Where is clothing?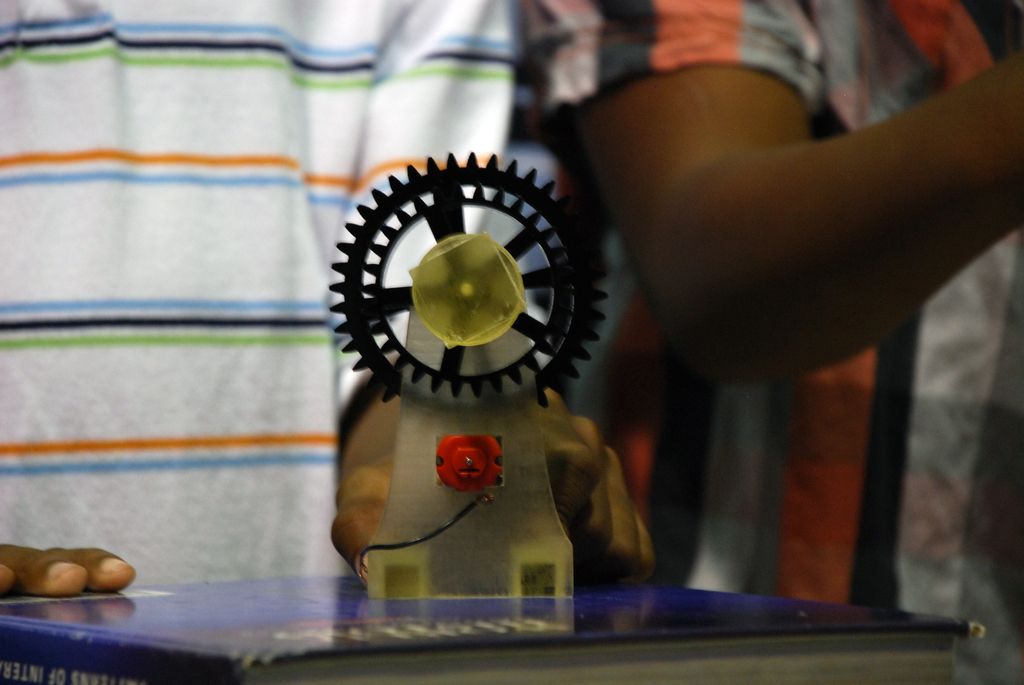
crop(0, 0, 514, 592).
